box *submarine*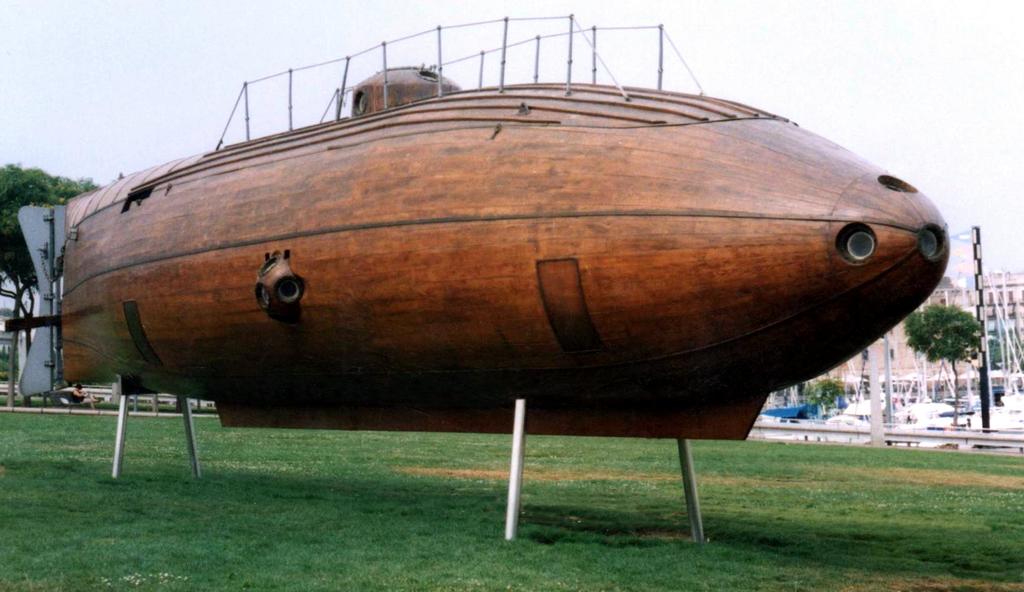
bbox(3, 10, 950, 440)
